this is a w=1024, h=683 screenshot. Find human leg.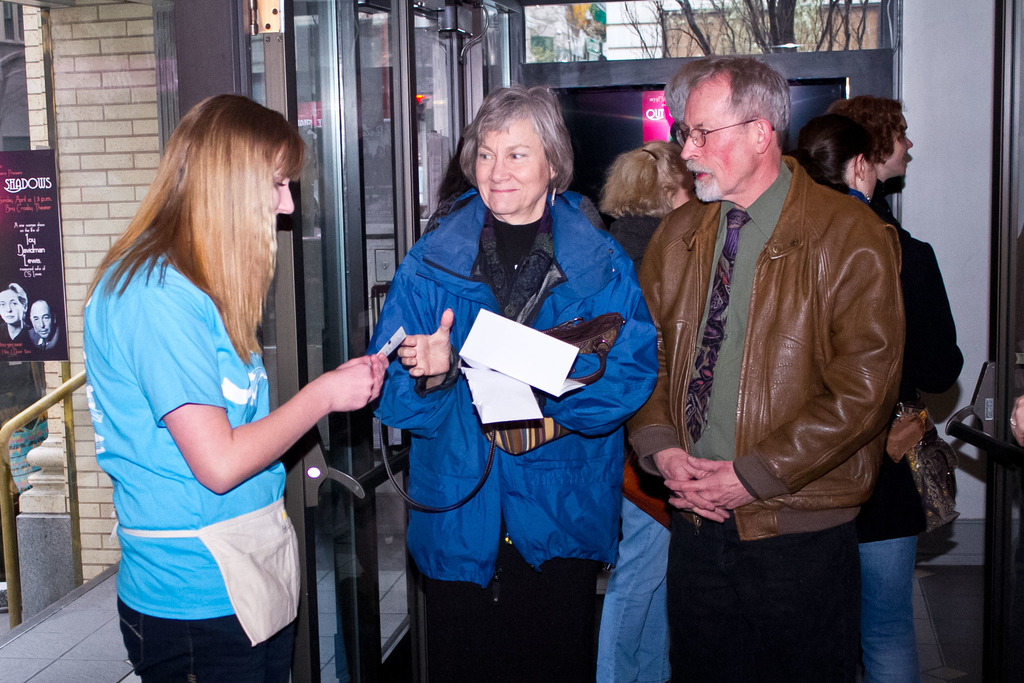
Bounding box: 408, 540, 588, 674.
